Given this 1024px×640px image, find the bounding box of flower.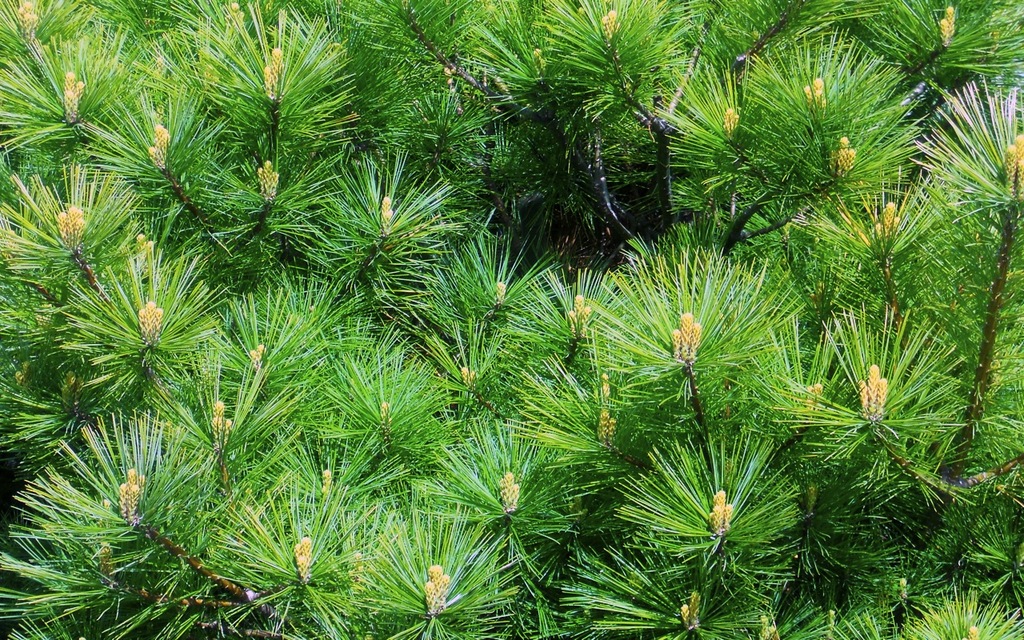
BBox(831, 138, 859, 174).
